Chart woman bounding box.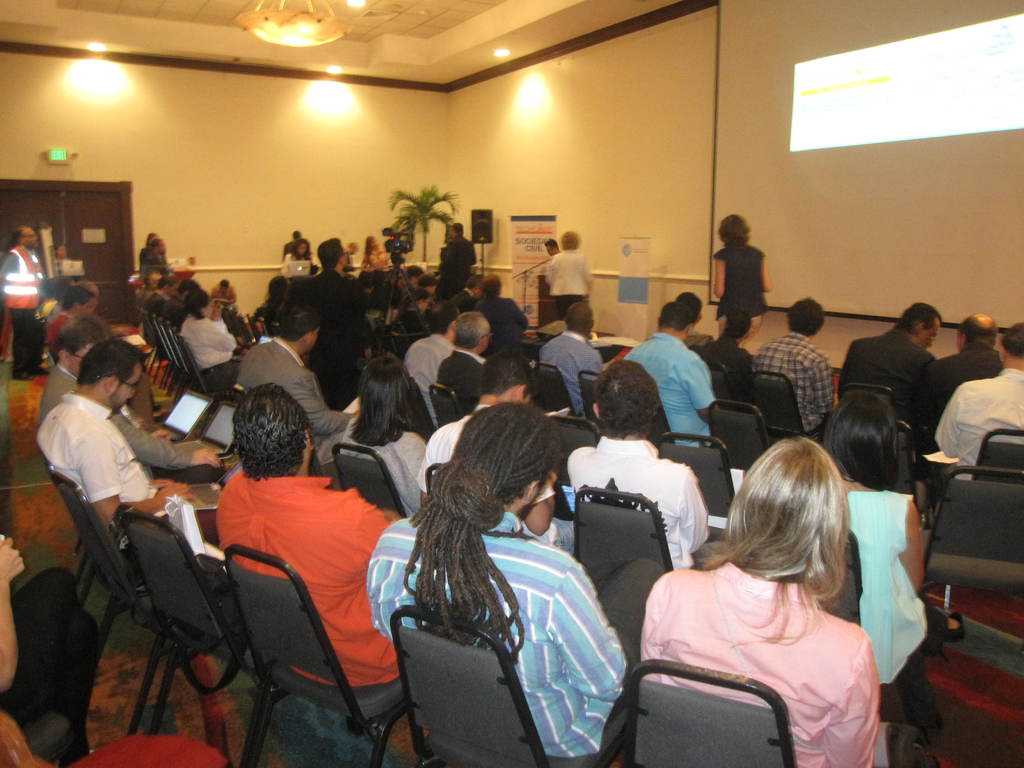
Charted: box=[281, 243, 313, 275].
